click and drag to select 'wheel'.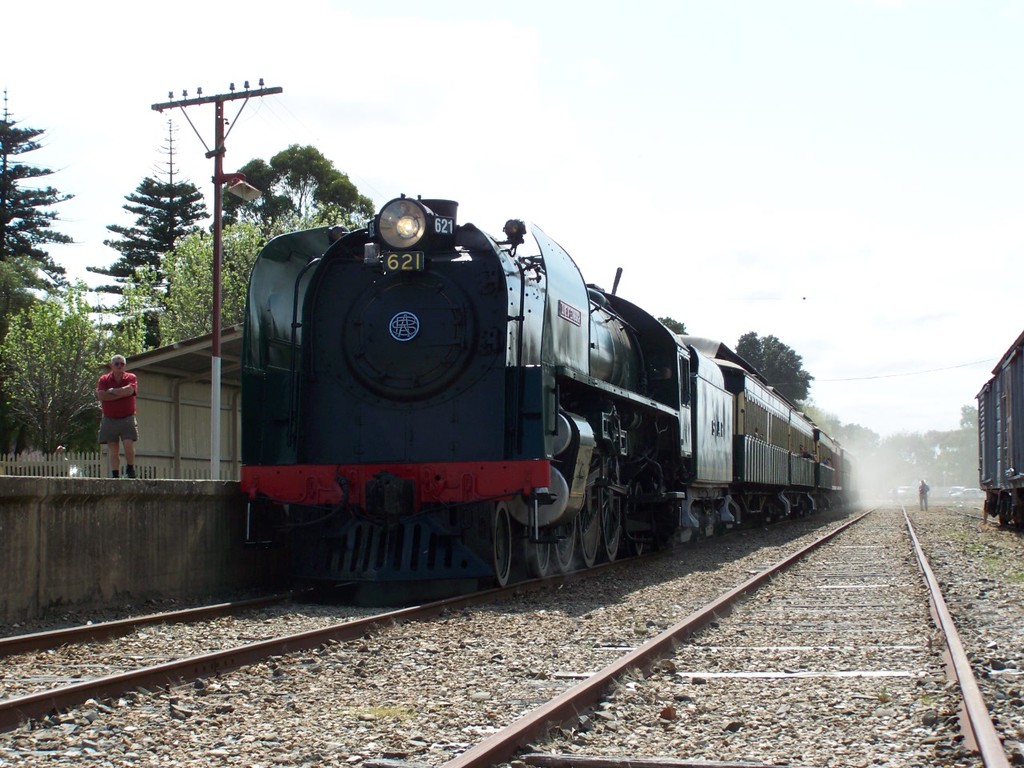
Selection: pyautogui.locateOnScreen(492, 502, 513, 587).
